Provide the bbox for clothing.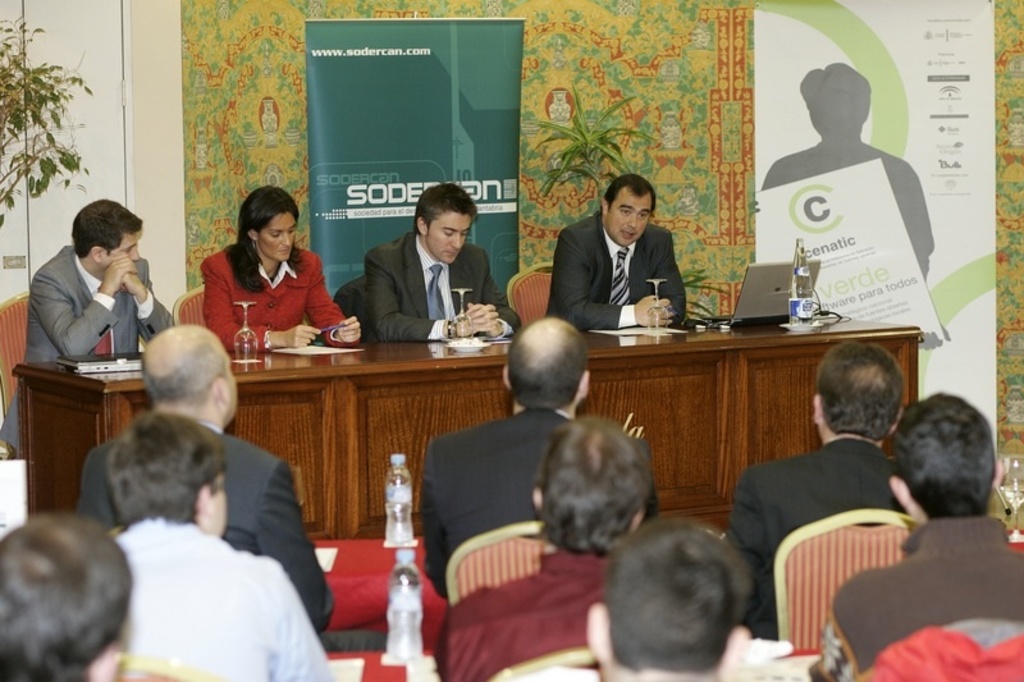
(left=415, top=400, right=658, bottom=595).
